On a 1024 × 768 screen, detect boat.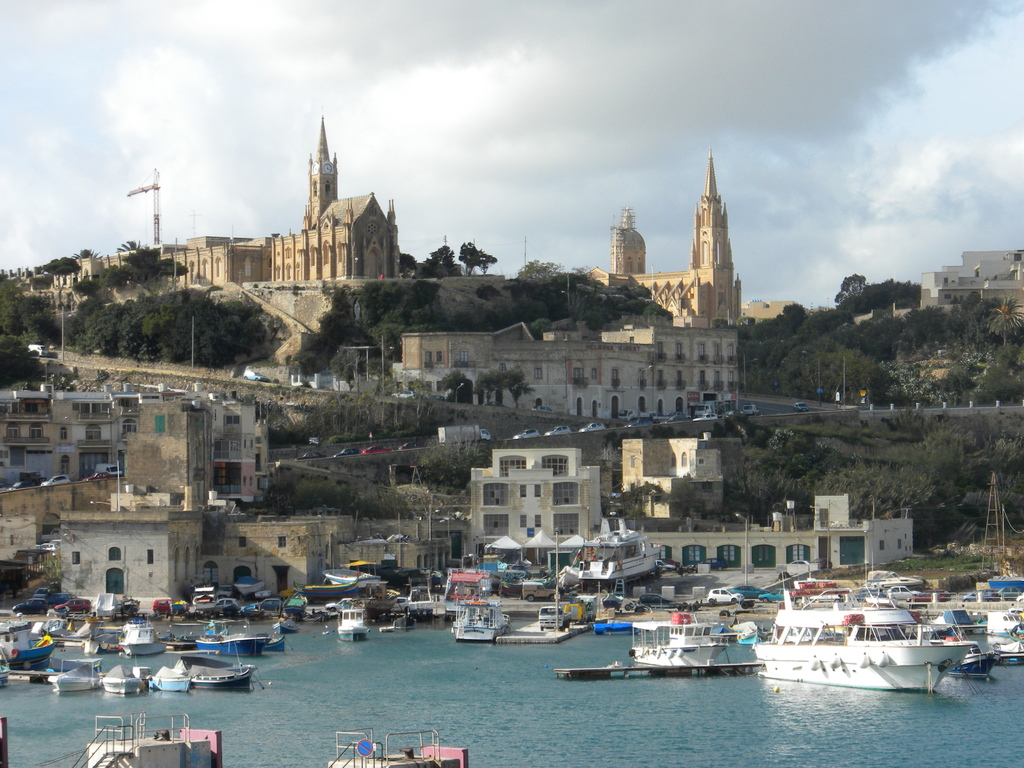
194,622,270,653.
